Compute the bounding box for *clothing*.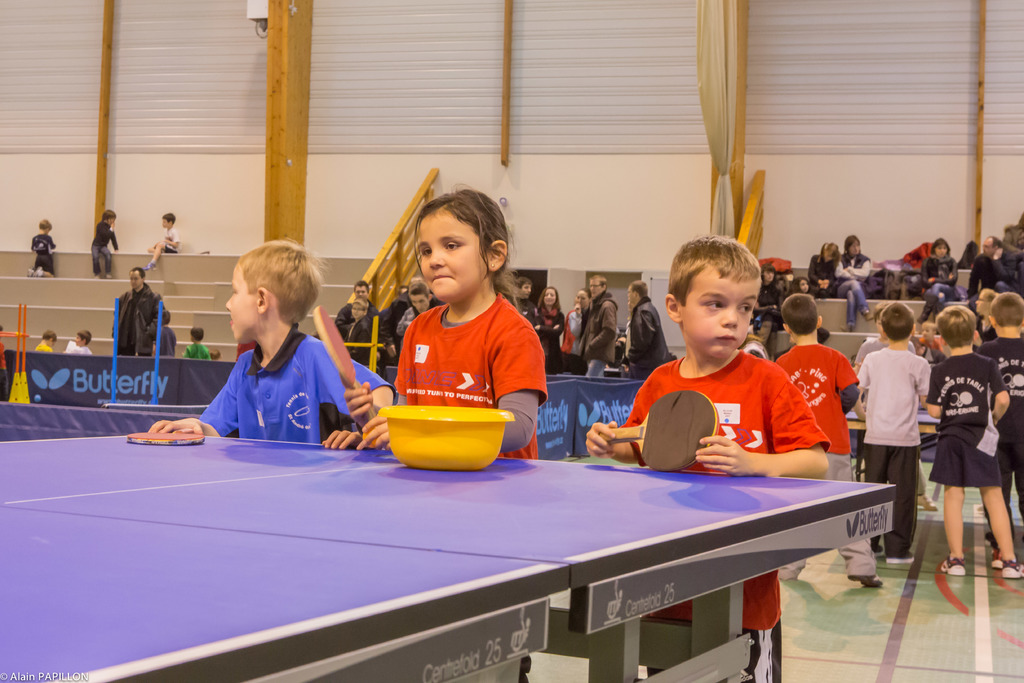
rect(758, 284, 780, 342).
